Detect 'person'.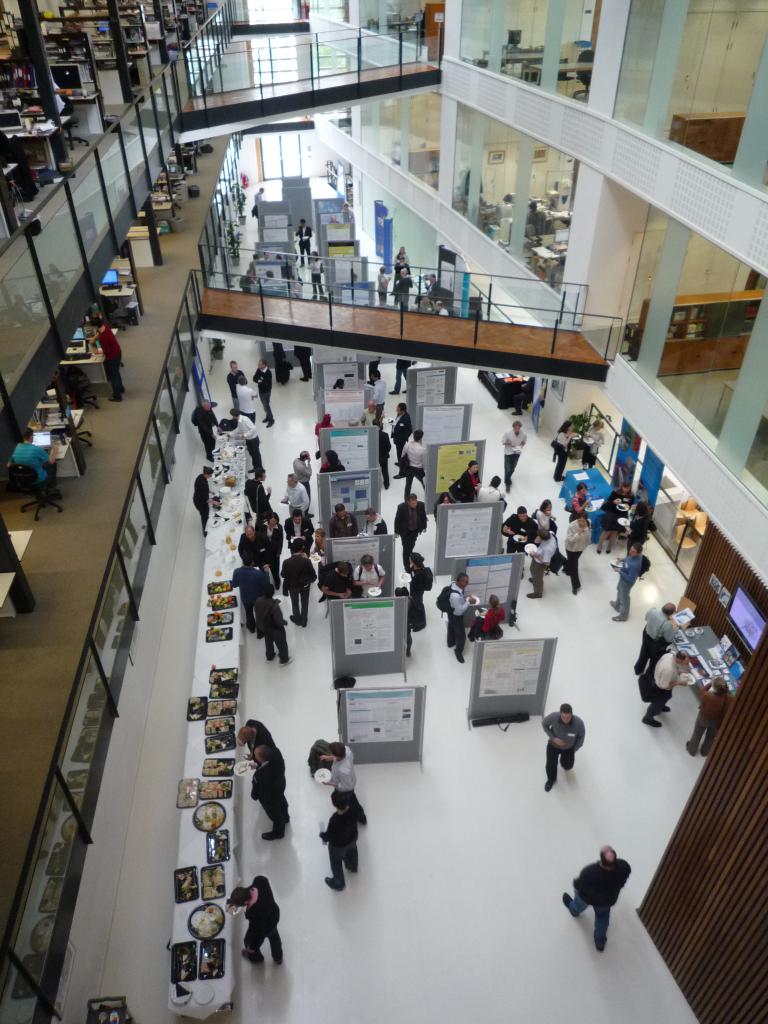
Detected at [left=279, top=472, right=310, bottom=523].
